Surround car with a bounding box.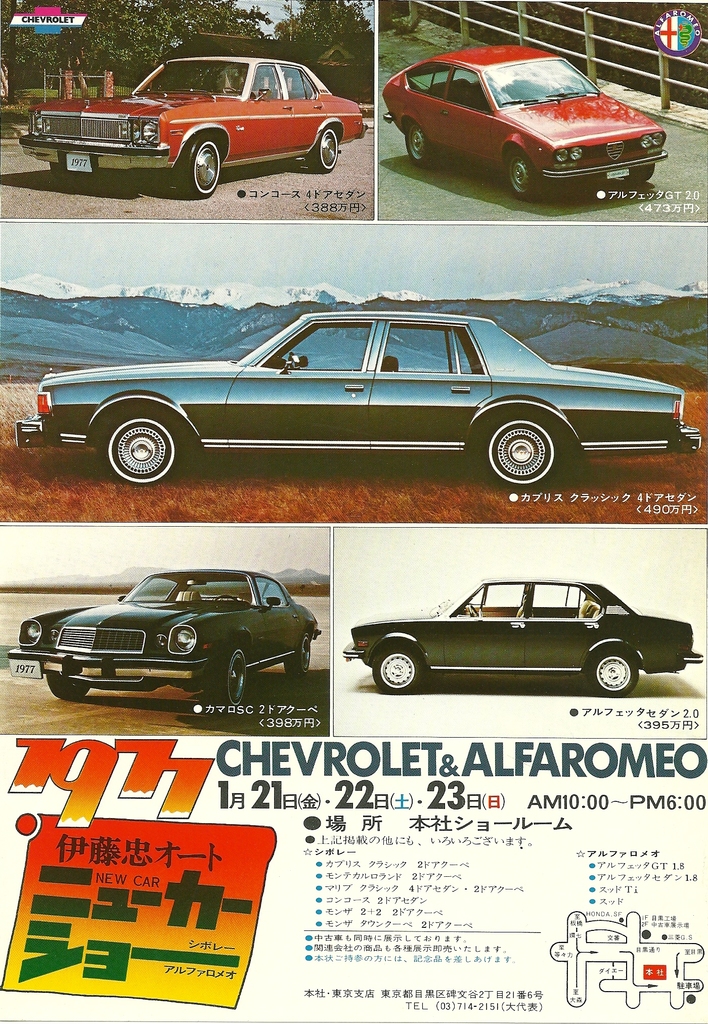
<region>15, 56, 369, 198</region>.
